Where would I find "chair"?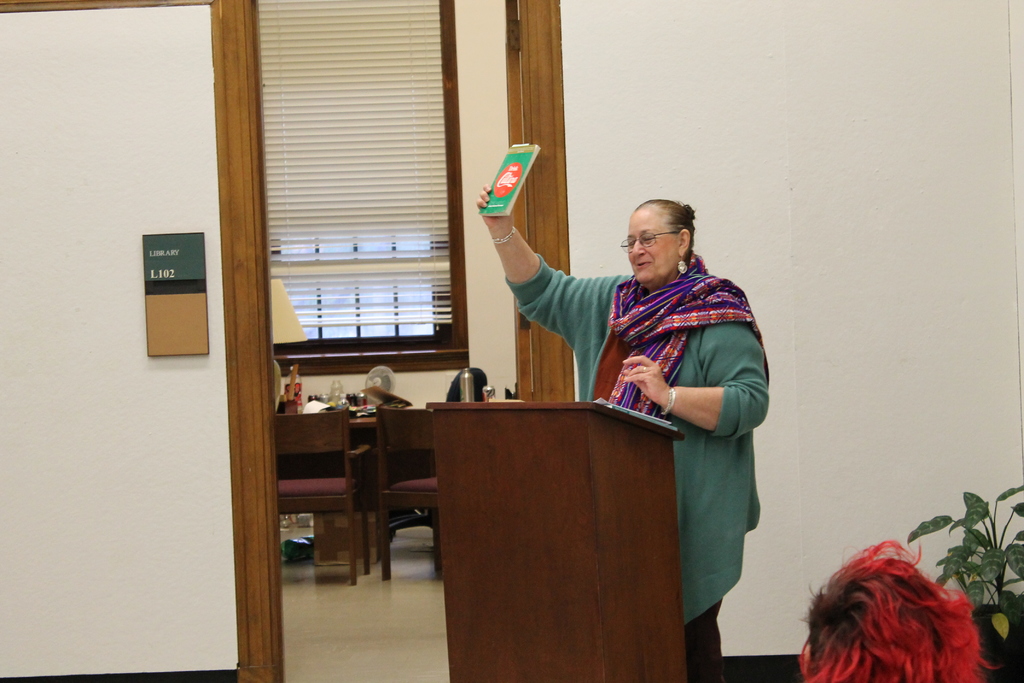
At l=273, t=402, r=371, b=586.
